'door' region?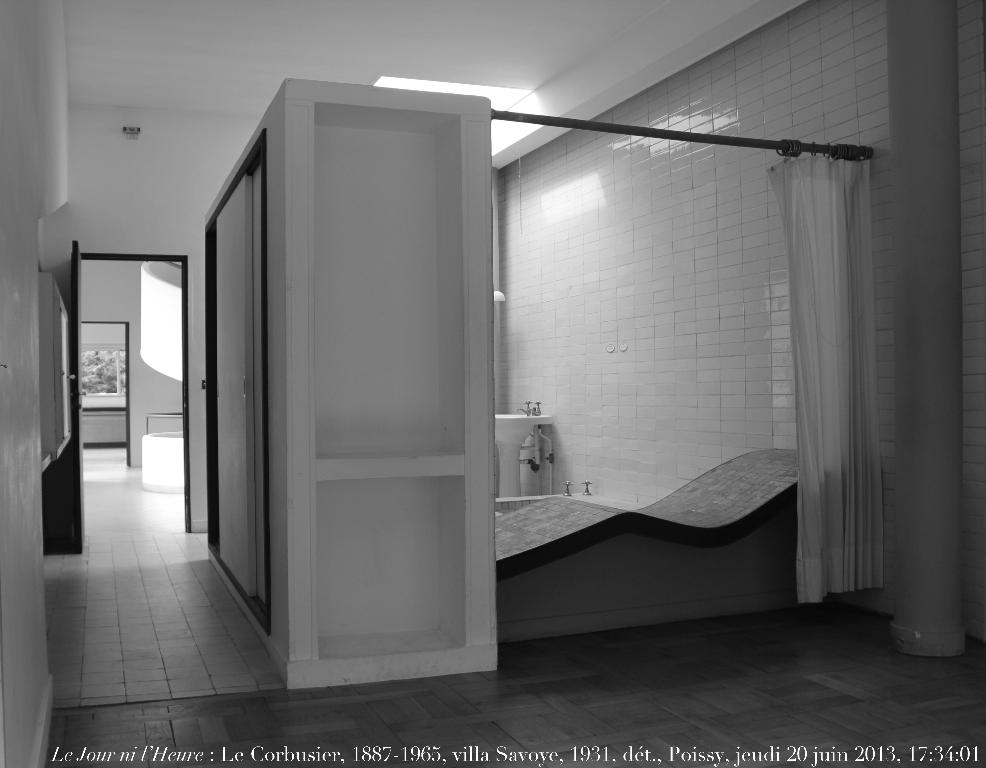
Rect(68, 240, 80, 552)
